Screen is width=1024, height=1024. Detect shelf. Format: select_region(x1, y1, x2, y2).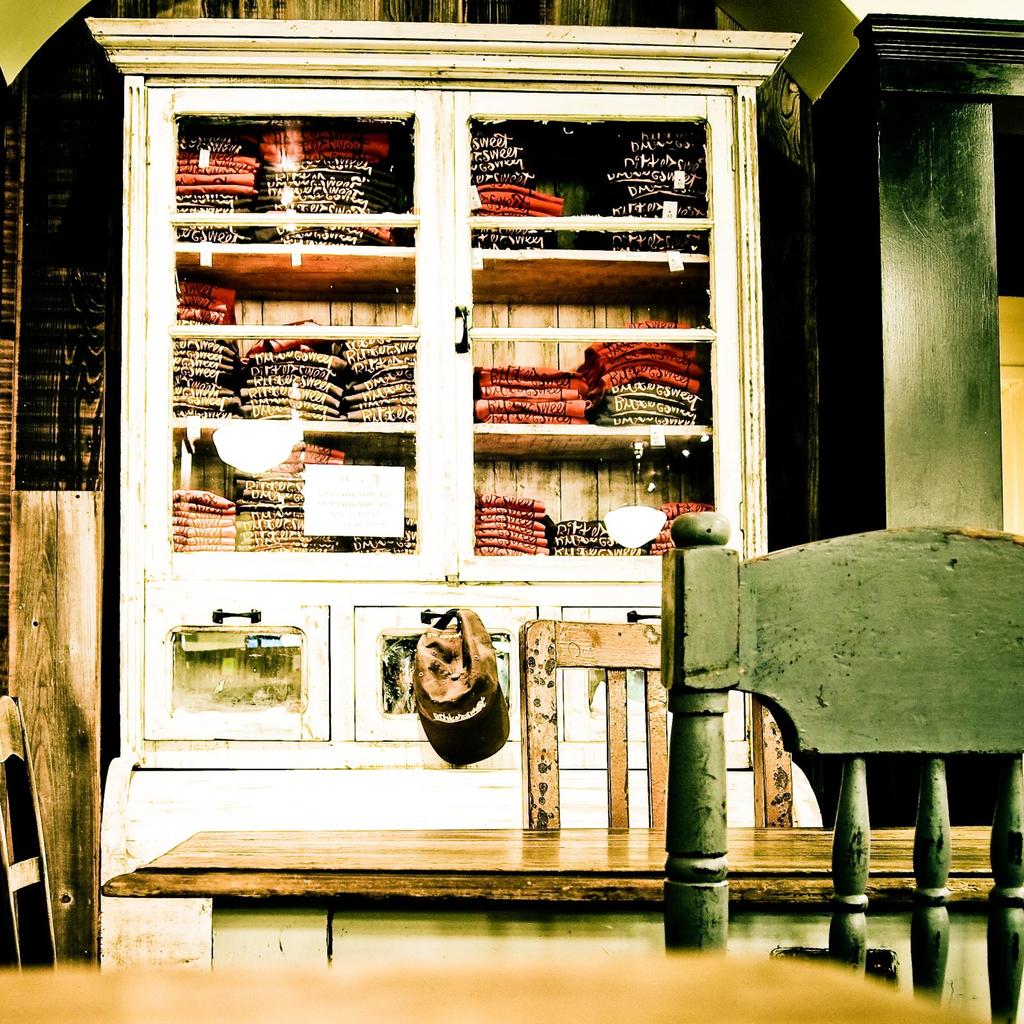
select_region(464, 266, 721, 461).
